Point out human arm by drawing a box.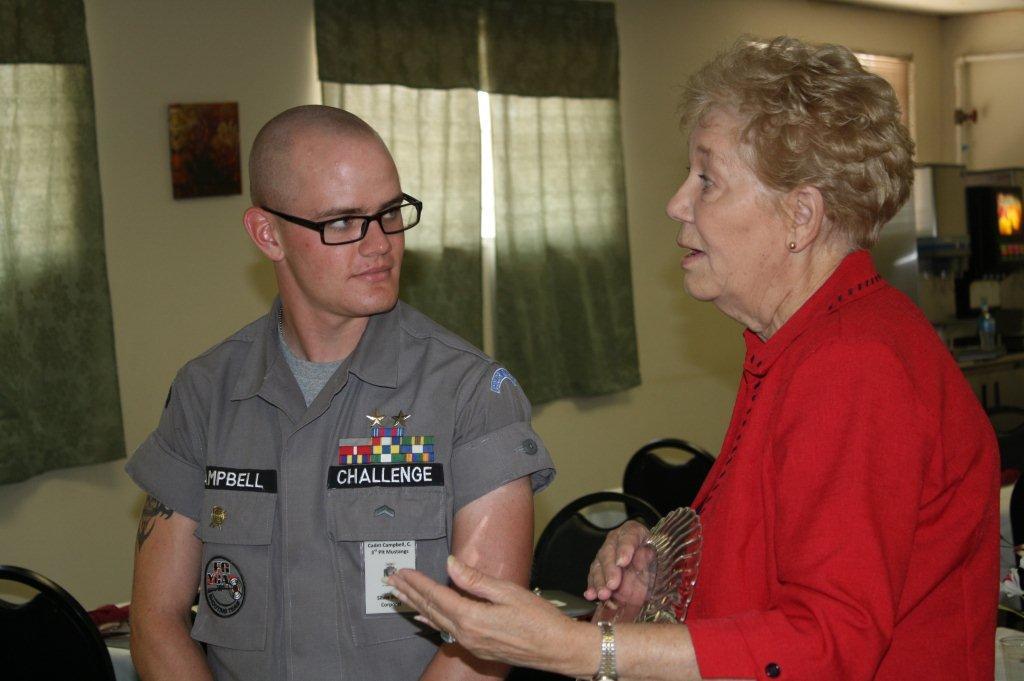
579:513:676:629.
